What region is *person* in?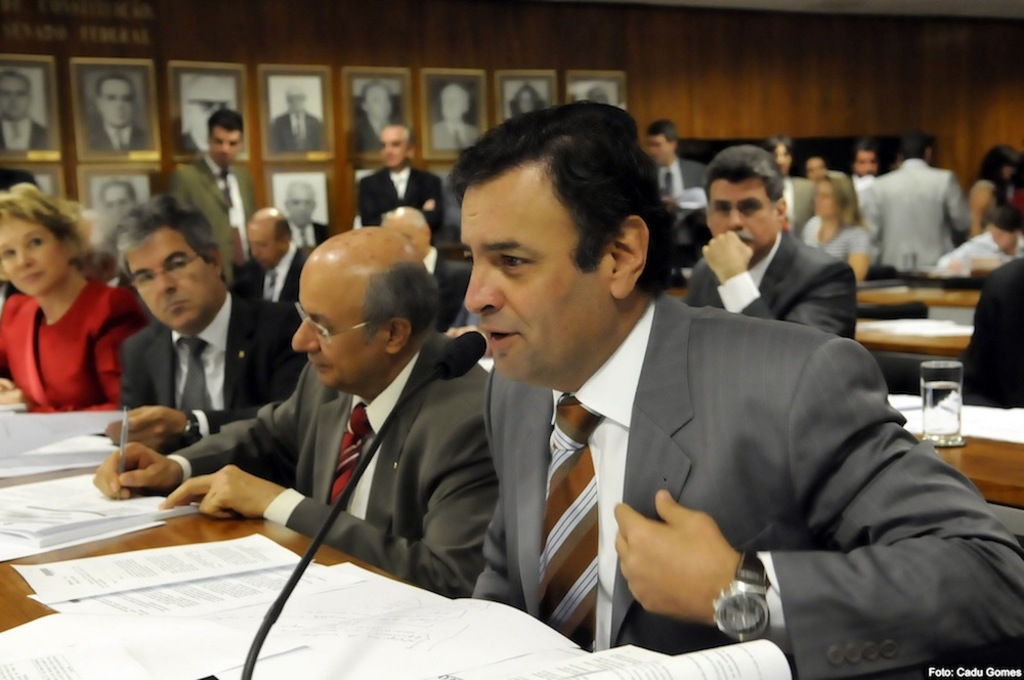
bbox=(182, 180, 485, 660).
